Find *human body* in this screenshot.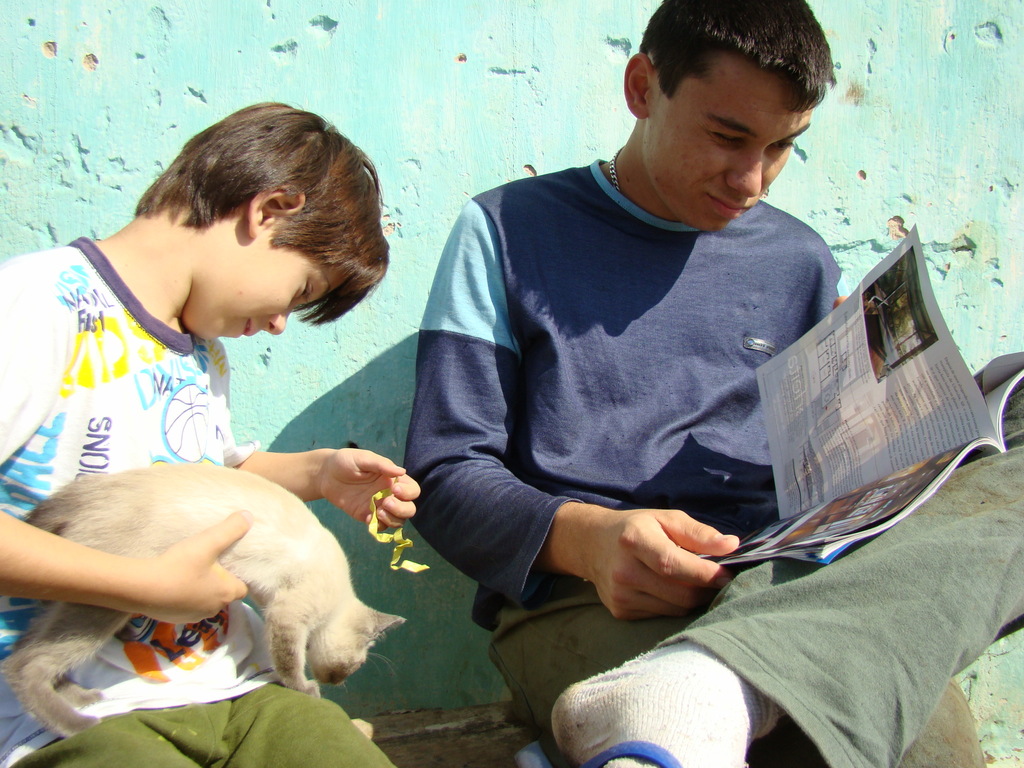
The bounding box for *human body* is [left=0, top=118, right=444, bottom=763].
